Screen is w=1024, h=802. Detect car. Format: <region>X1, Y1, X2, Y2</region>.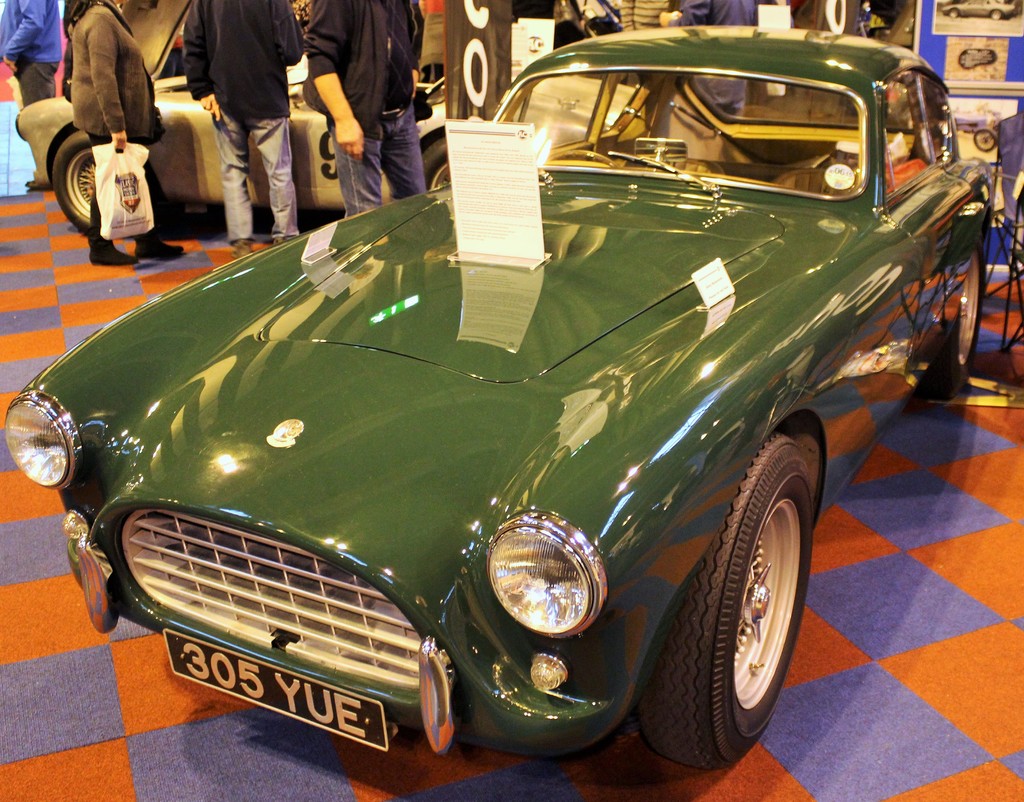
<region>15, 0, 647, 237</region>.
